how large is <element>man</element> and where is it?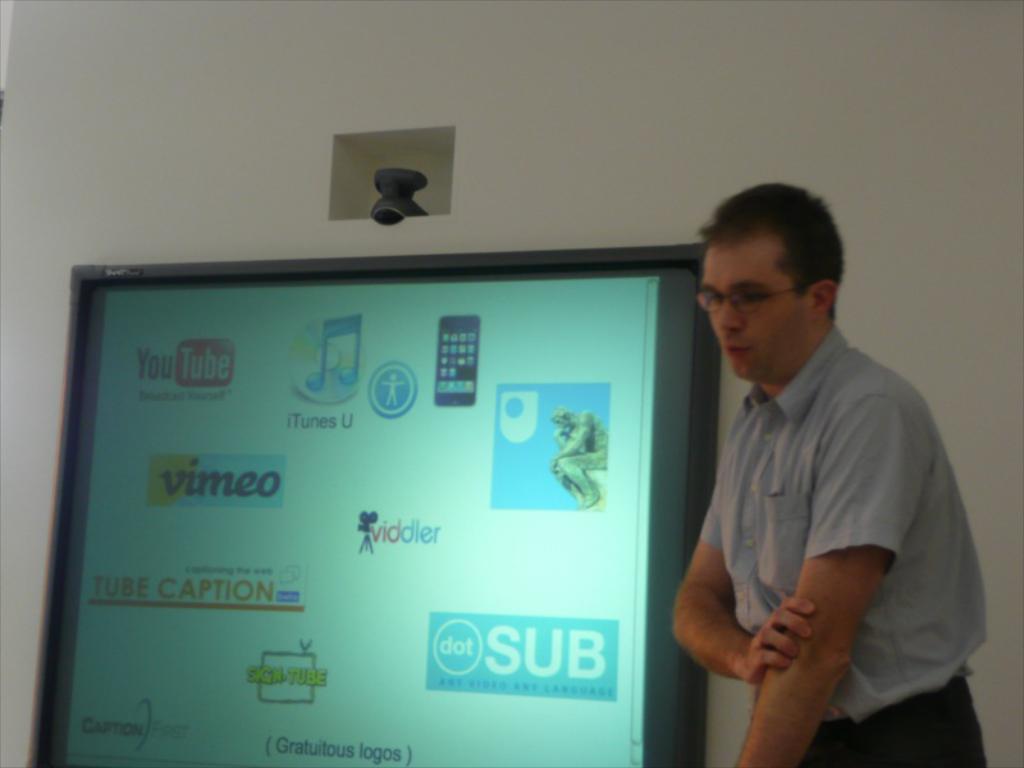
Bounding box: rect(654, 169, 972, 755).
